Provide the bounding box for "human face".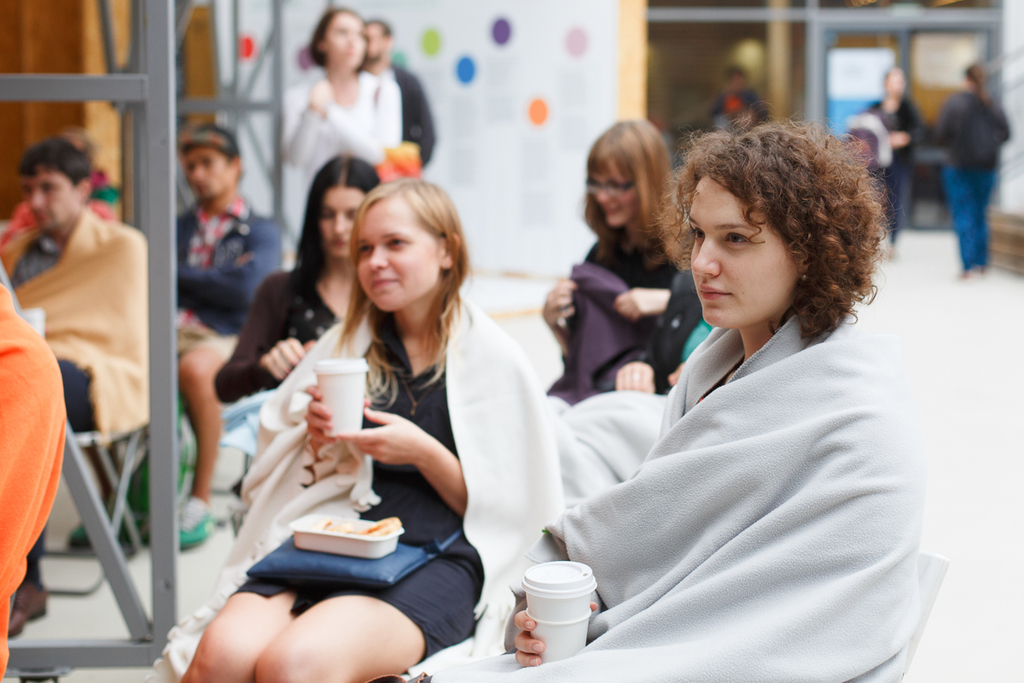
(left=323, top=4, right=362, bottom=67).
